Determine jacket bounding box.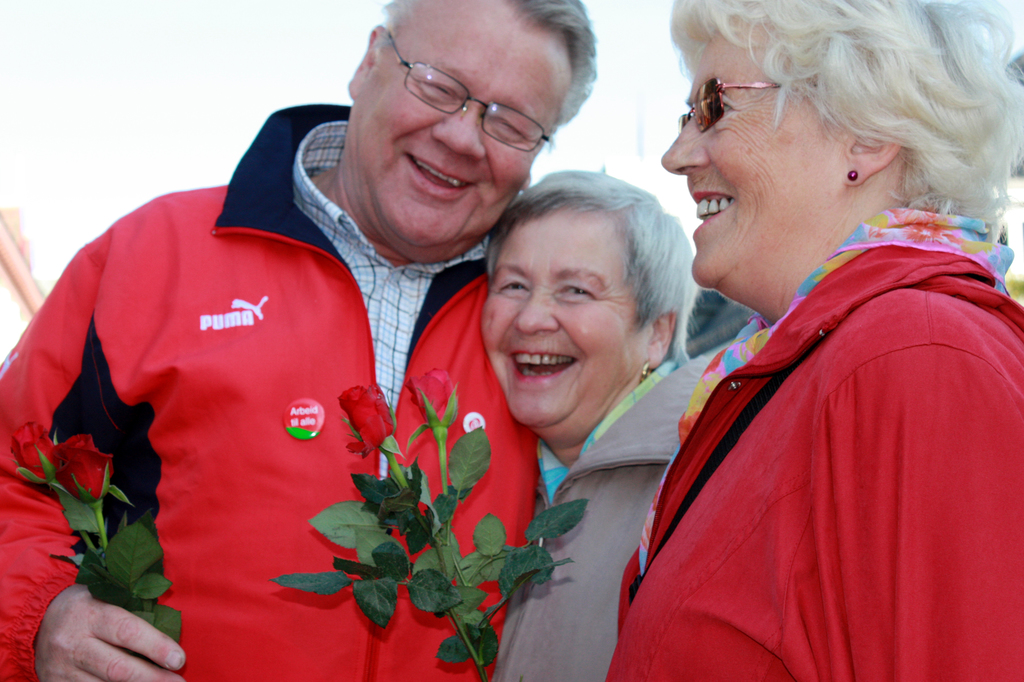
Determined: {"x1": 19, "y1": 93, "x2": 563, "y2": 676}.
